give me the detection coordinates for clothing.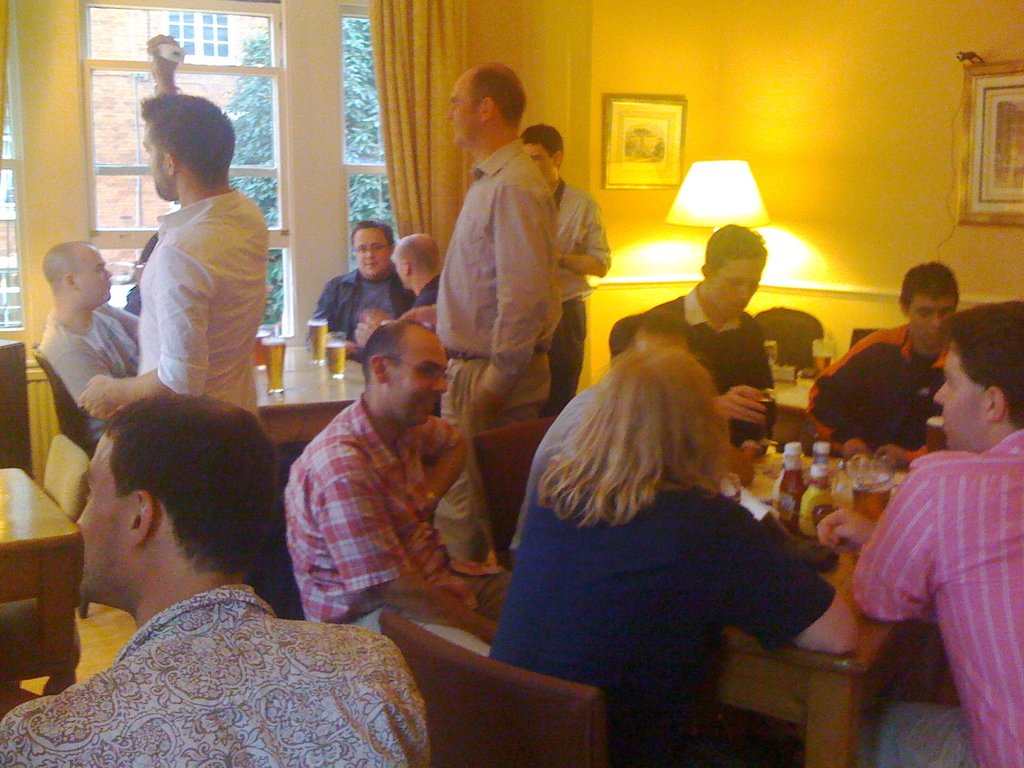
Rect(859, 382, 1018, 752).
